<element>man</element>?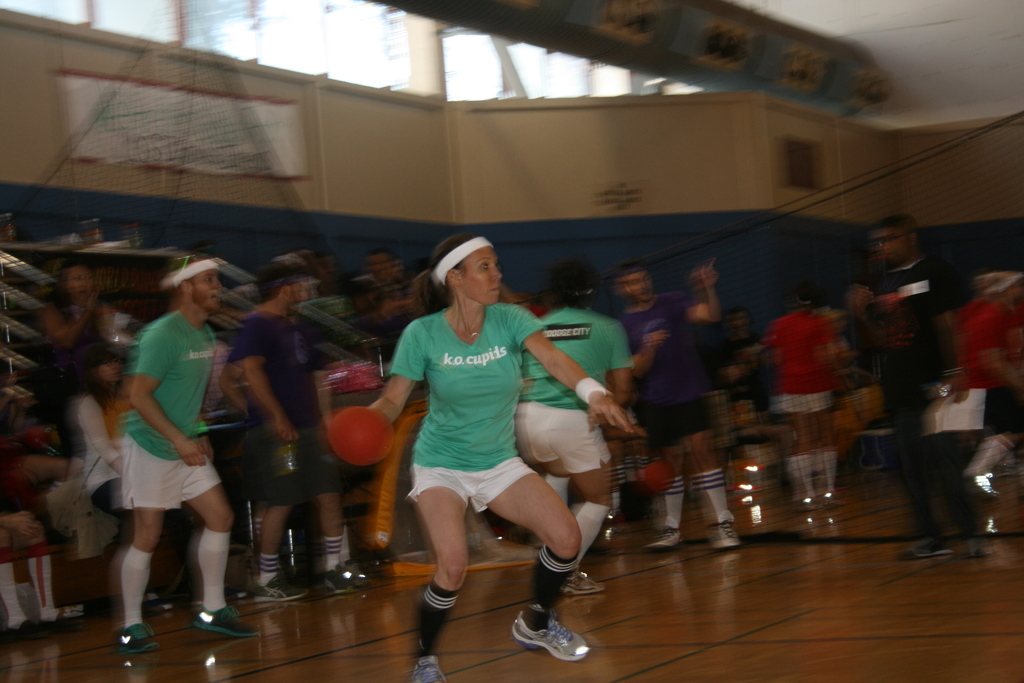
874/216/972/557
